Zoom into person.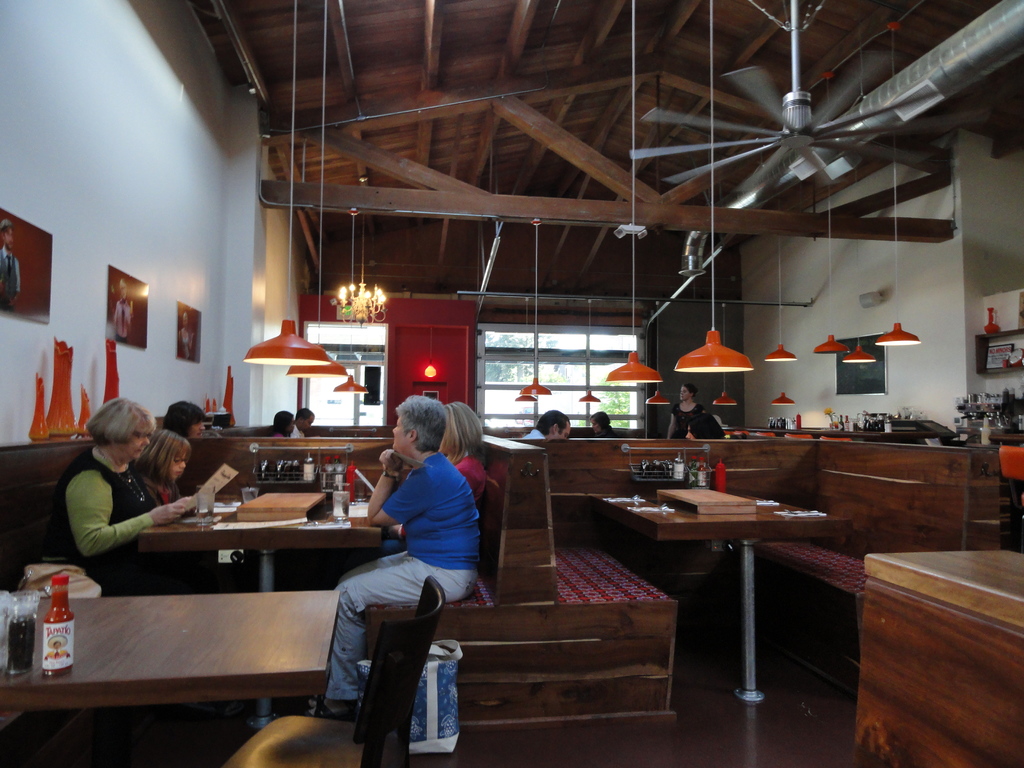
Zoom target: x1=388 y1=399 x2=486 y2=547.
